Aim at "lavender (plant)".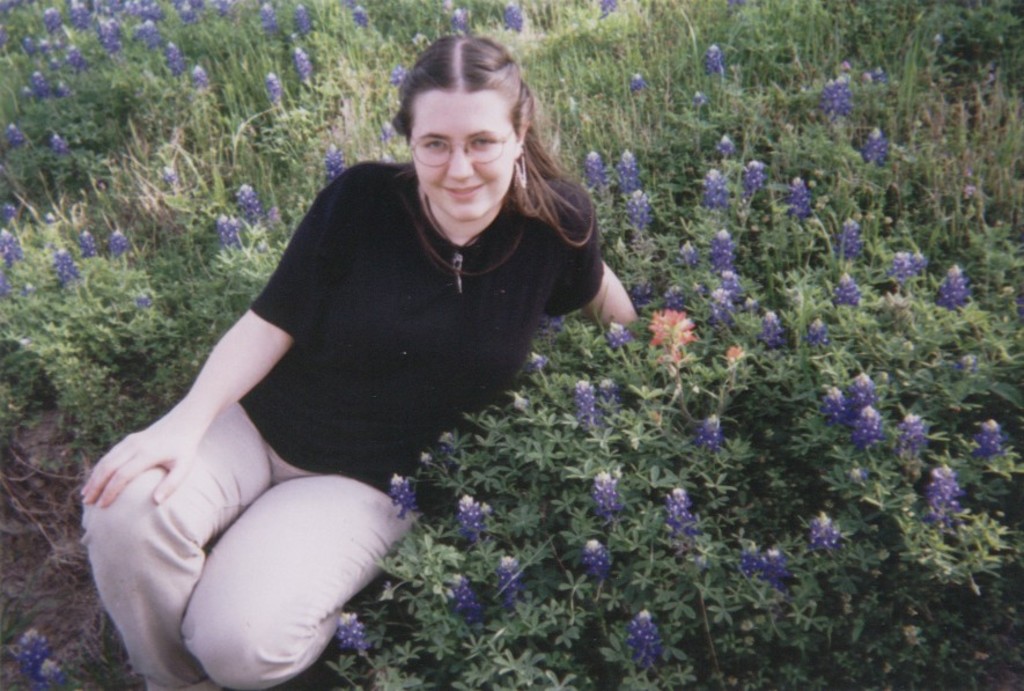
Aimed at 584 155 602 196.
